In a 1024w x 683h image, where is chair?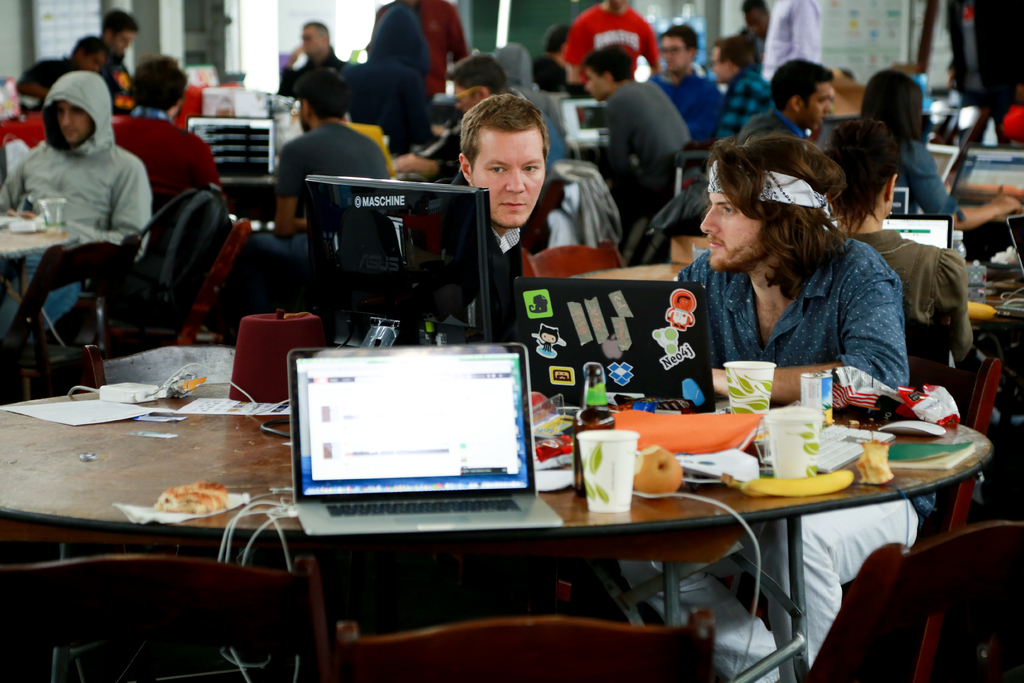
[340,611,725,682].
